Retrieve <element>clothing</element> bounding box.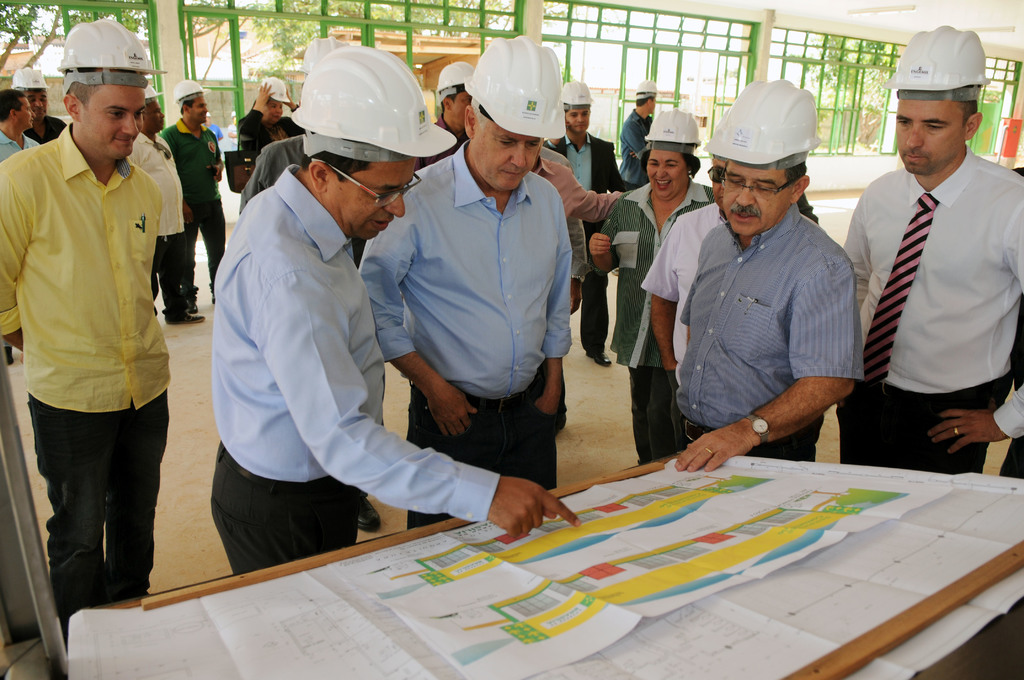
Bounding box: Rect(121, 126, 181, 311).
